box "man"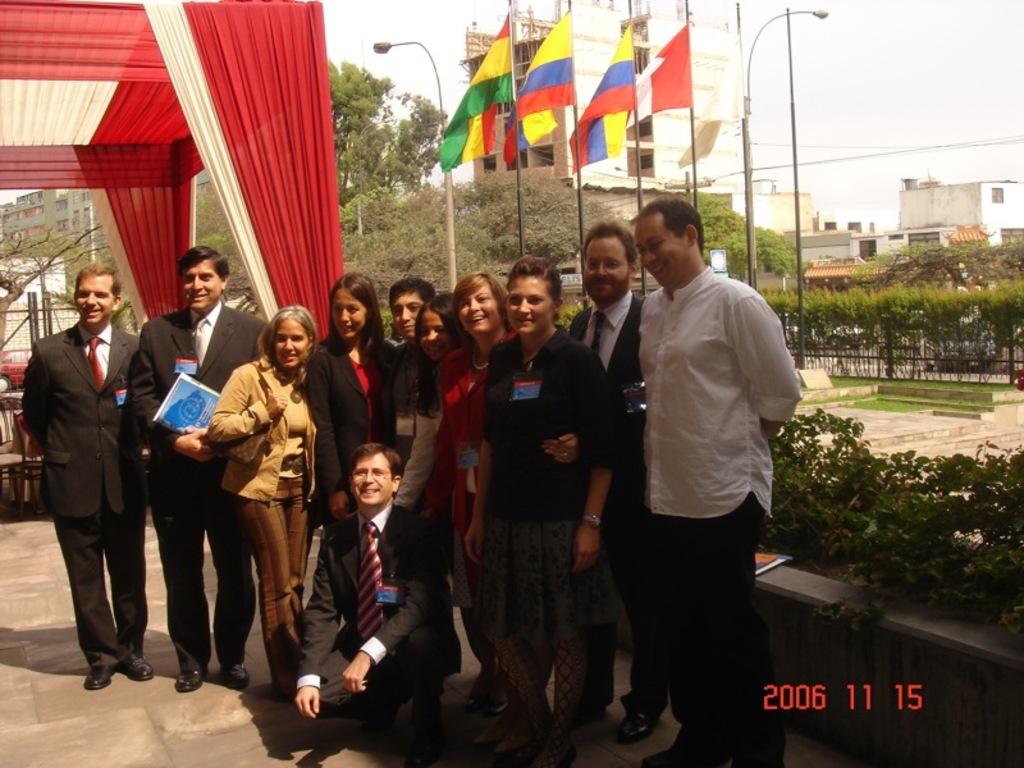
(132, 242, 269, 695)
